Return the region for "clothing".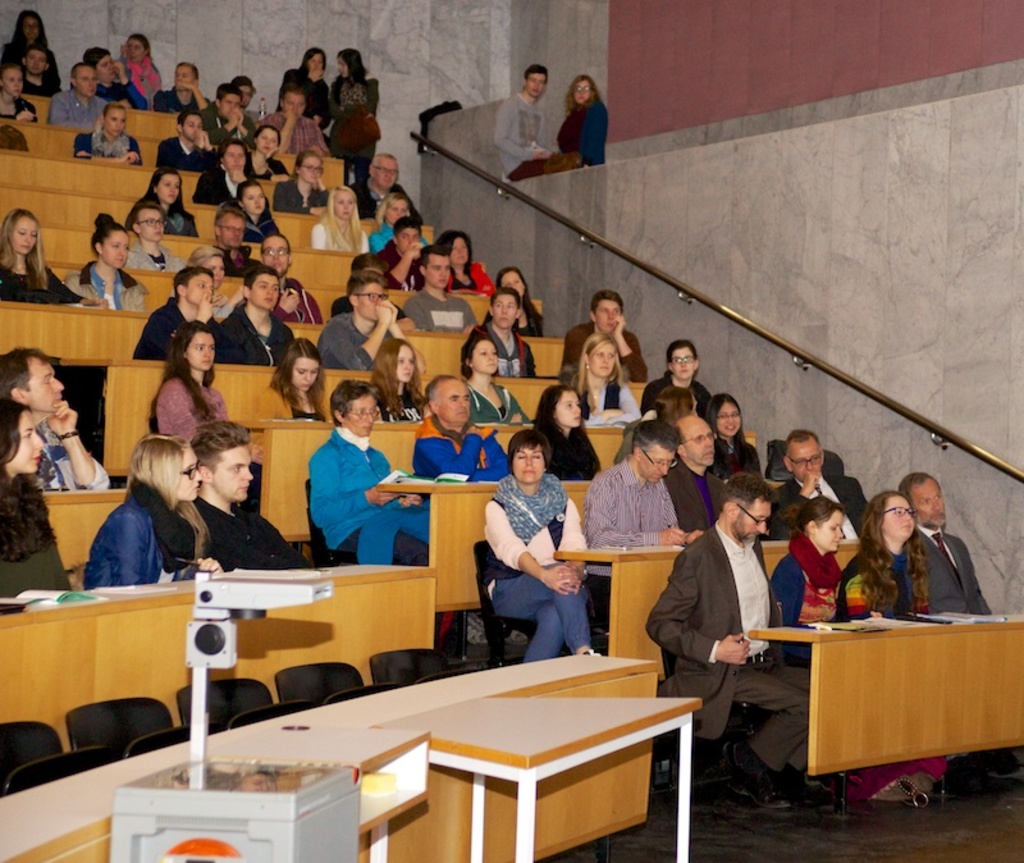
291 288 316 325.
